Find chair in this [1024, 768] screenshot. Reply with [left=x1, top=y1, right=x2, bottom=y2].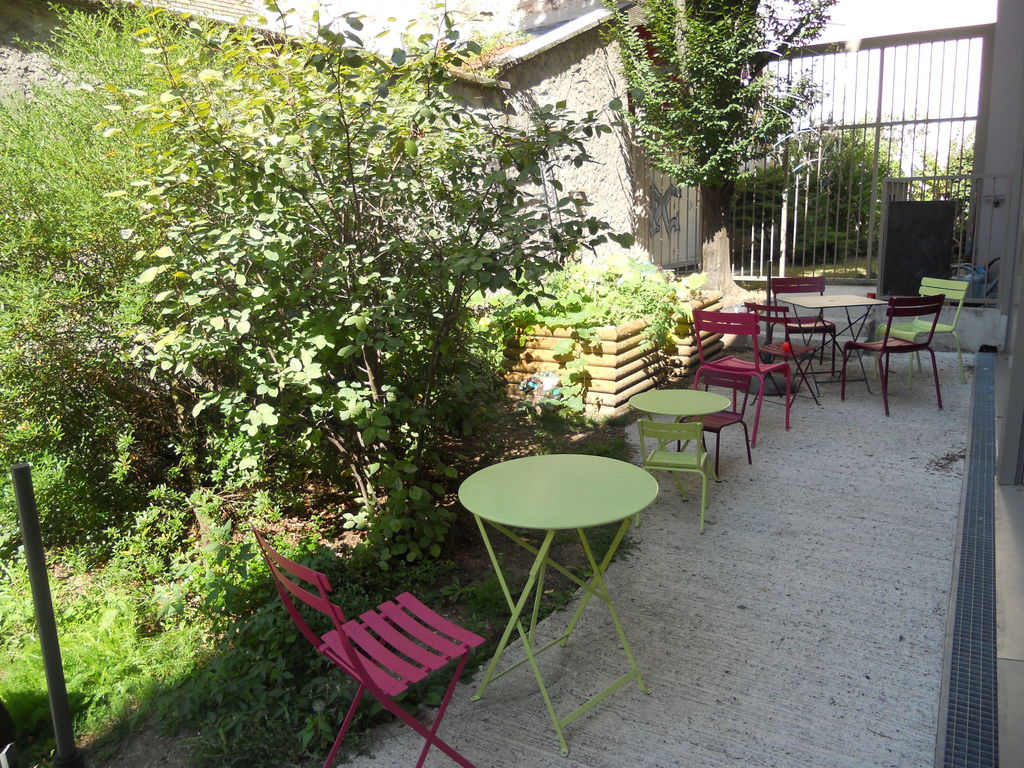
[left=742, top=300, right=819, bottom=408].
